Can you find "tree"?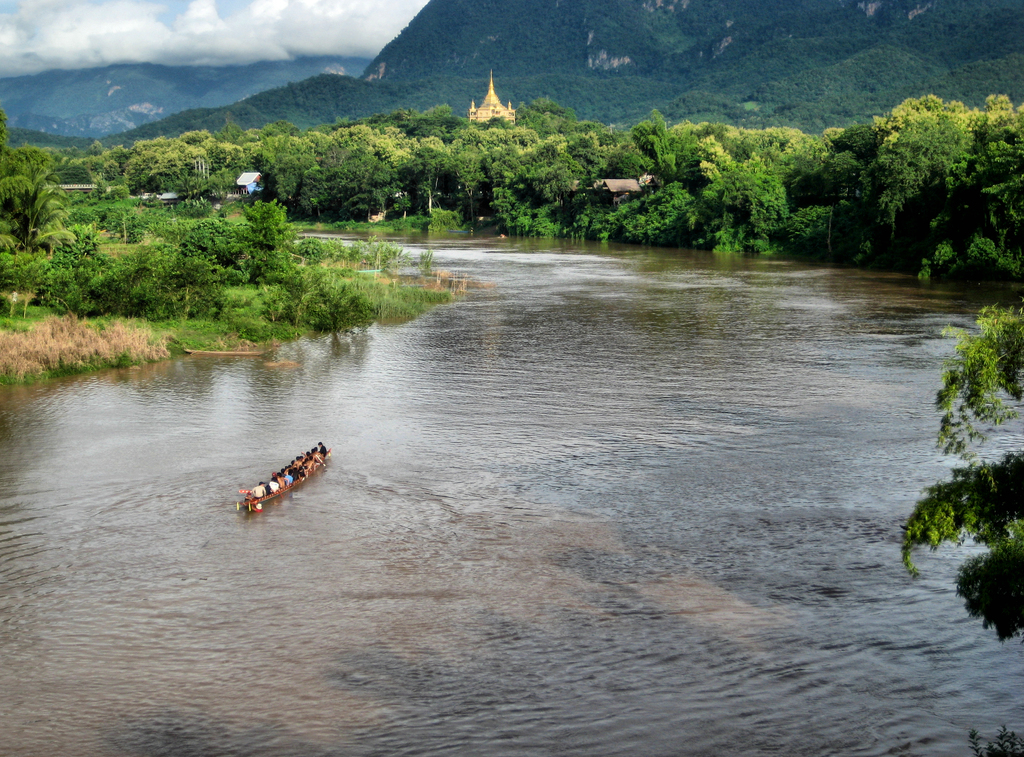
Yes, bounding box: 970,143,1023,239.
